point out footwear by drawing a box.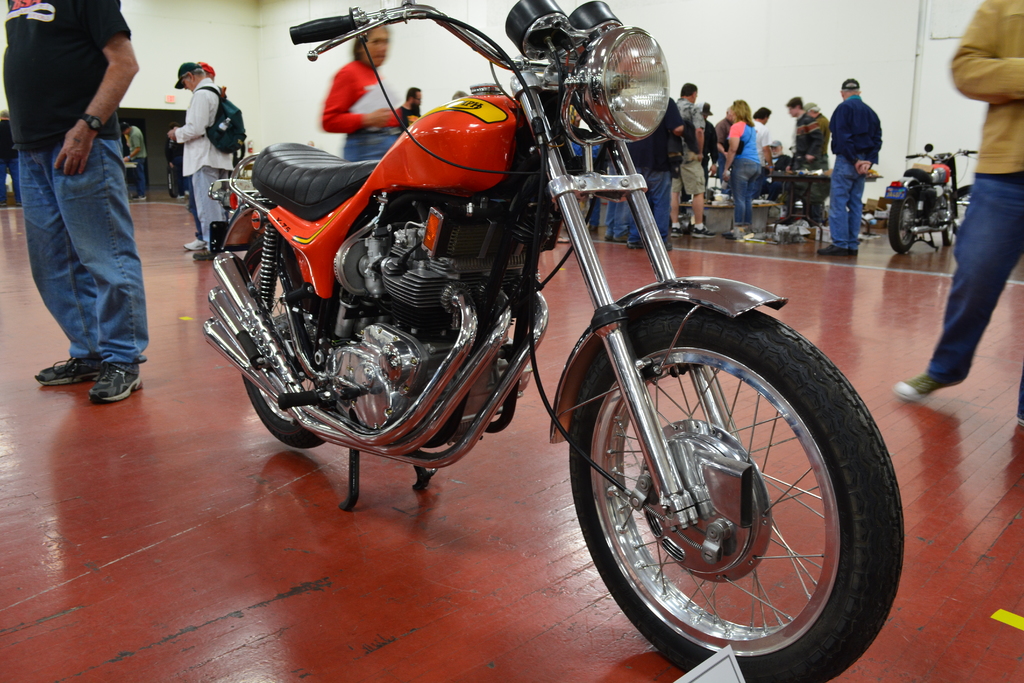
box(669, 219, 686, 238).
